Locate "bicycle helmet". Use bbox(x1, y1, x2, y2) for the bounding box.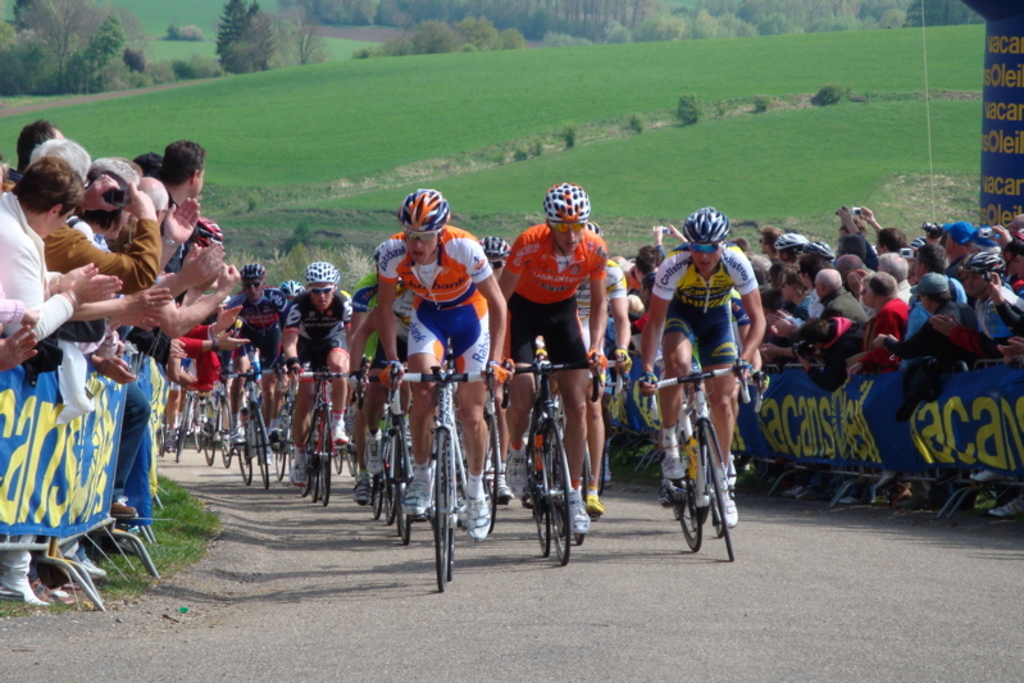
bbox(465, 229, 508, 267).
